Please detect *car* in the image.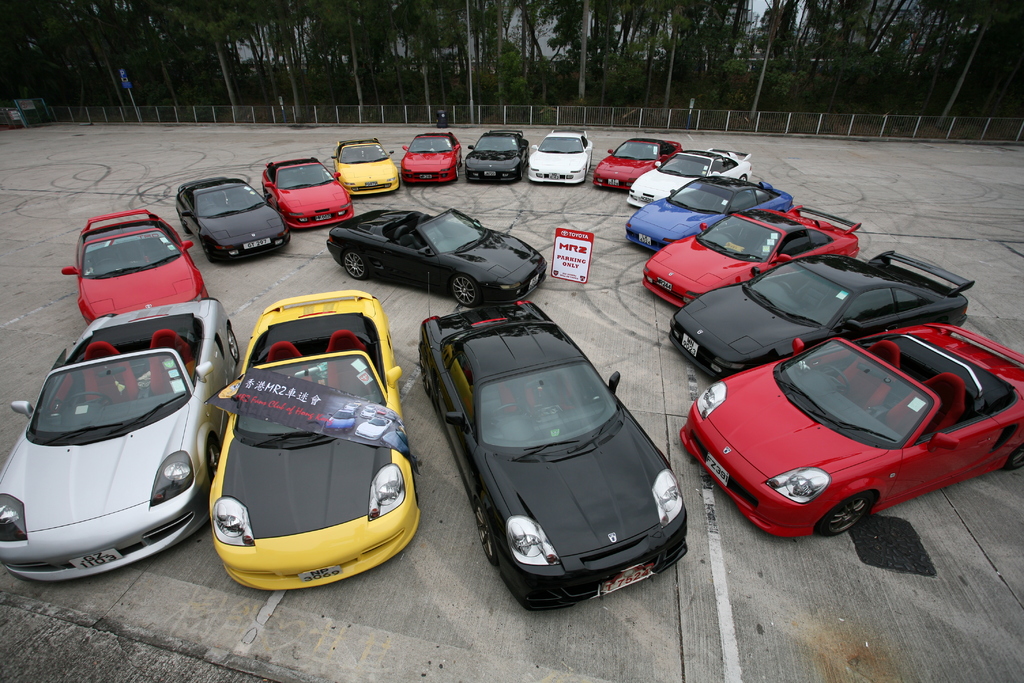
(left=416, top=273, right=689, bottom=614).
